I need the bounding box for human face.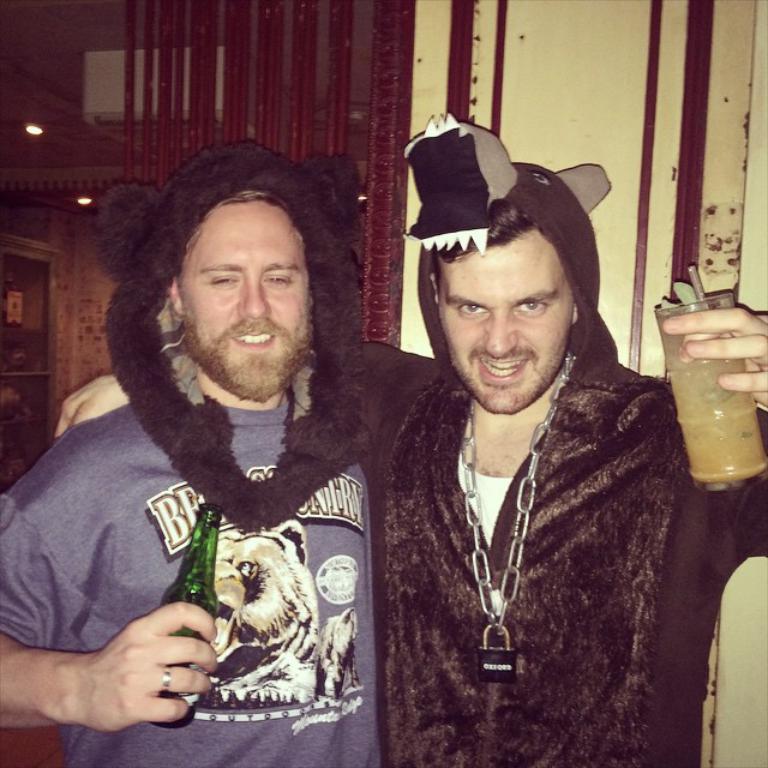
Here it is: <region>436, 222, 578, 415</region>.
